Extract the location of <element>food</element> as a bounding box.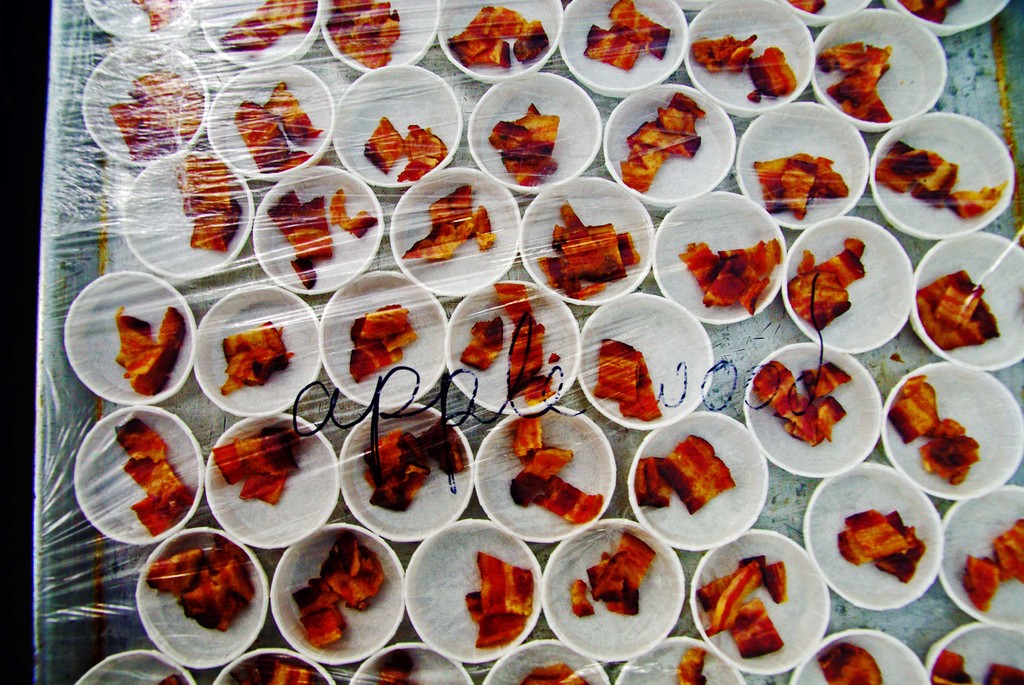
bbox=(346, 304, 417, 388).
